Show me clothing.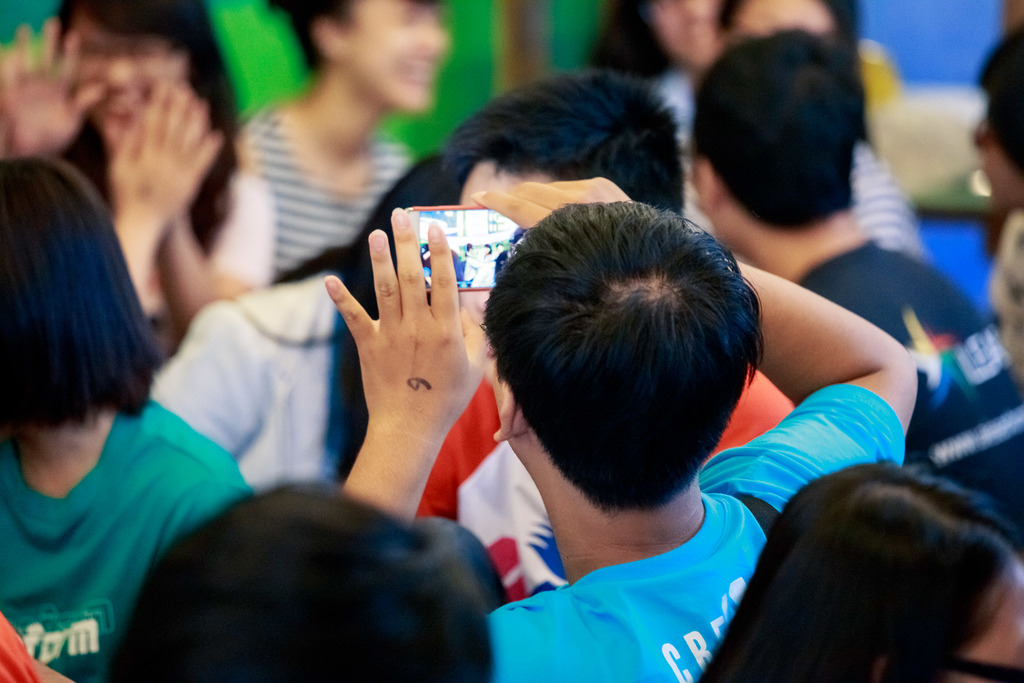
clothing is here: <box>71,134,241,260</box>.
